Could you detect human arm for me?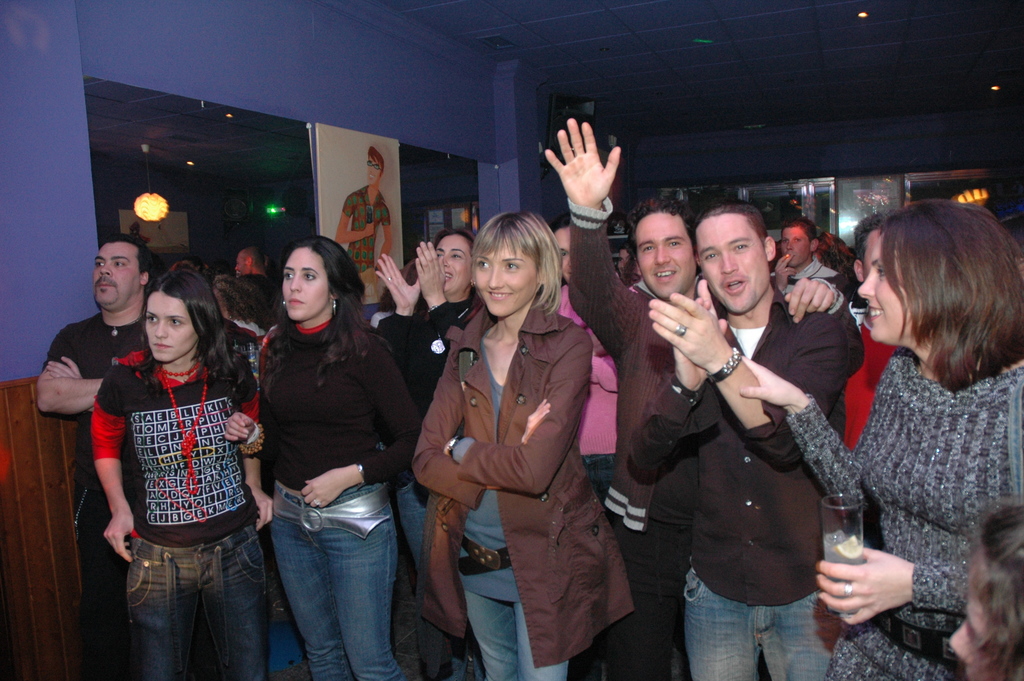
Detection result: {"left": 372, "top": 250, "right": 424, "bottom": 332}.
